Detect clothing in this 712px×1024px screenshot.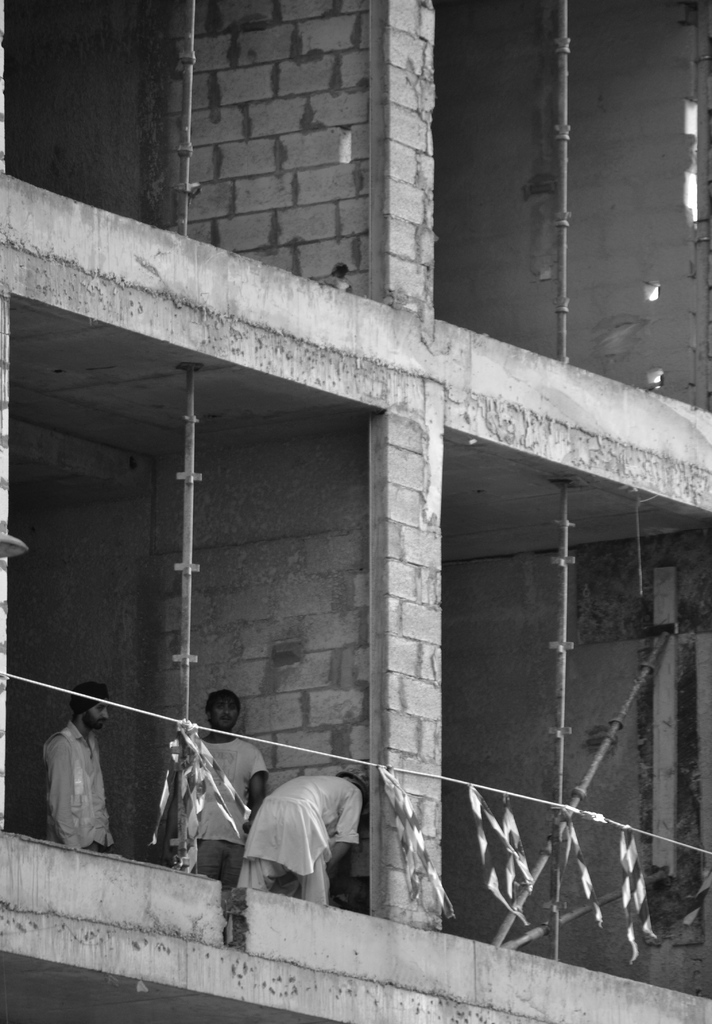
Detection: region(181, 729, 272, 883).
